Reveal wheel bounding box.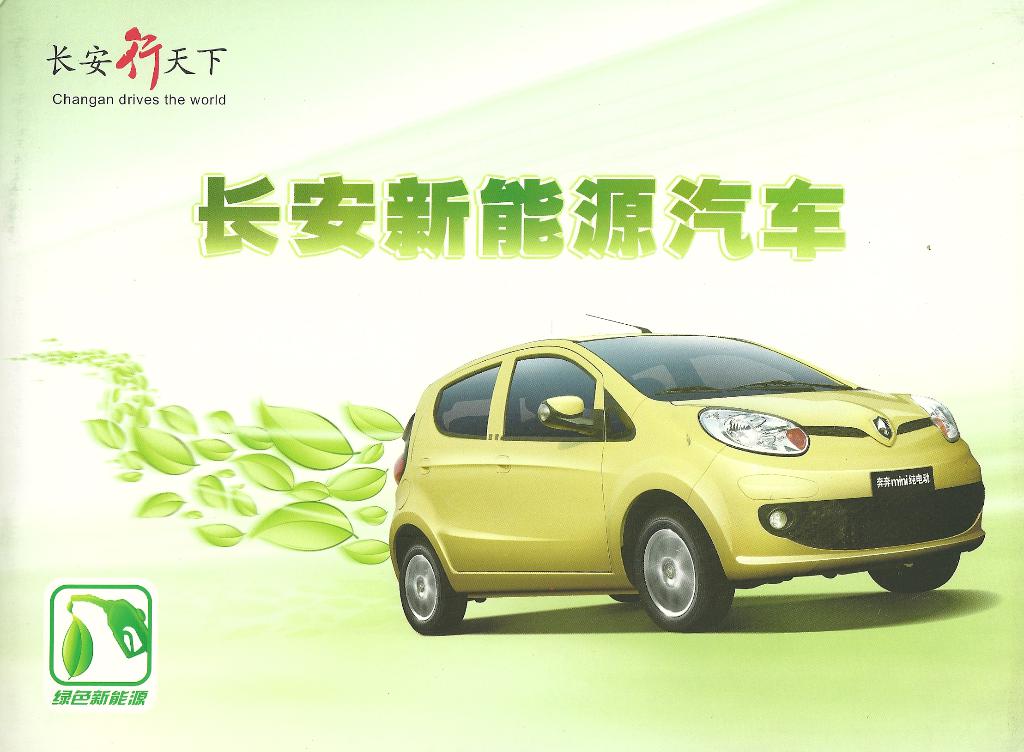
Revealed: <bbox>865, 553, 960, 593</bbox>.
